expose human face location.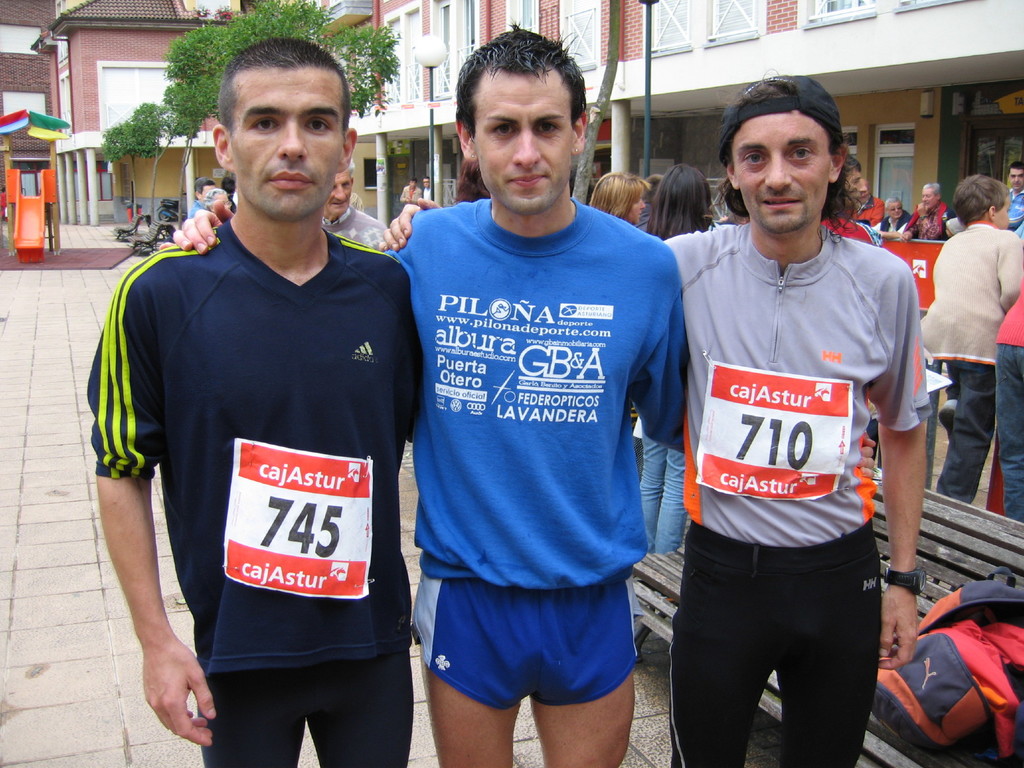
Exposed at 844 167 868 207.
